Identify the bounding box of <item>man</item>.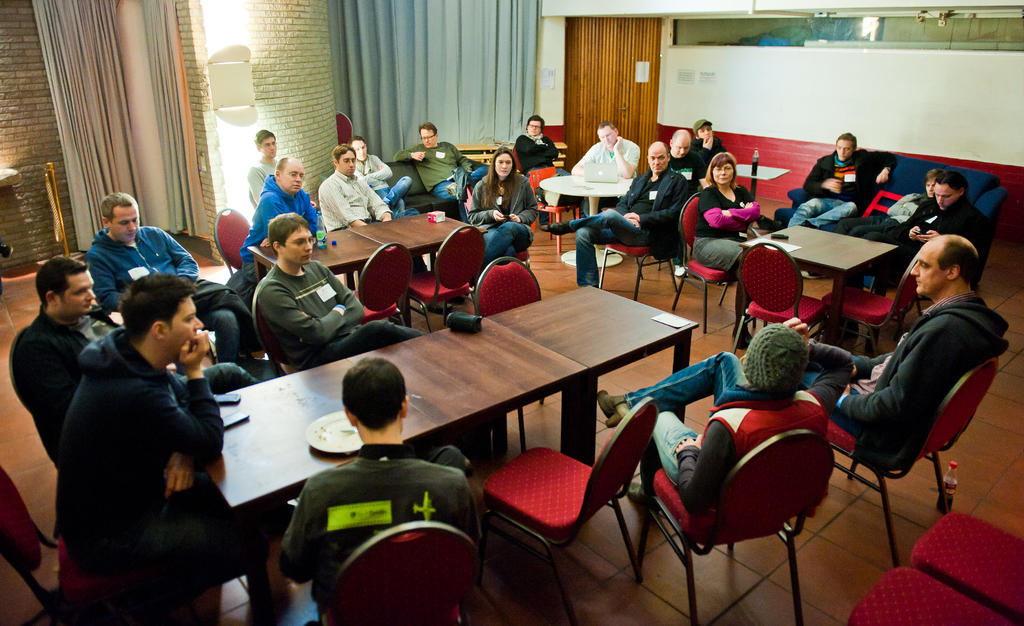
[x1=822, y1=166, x2=940, y2=240].
